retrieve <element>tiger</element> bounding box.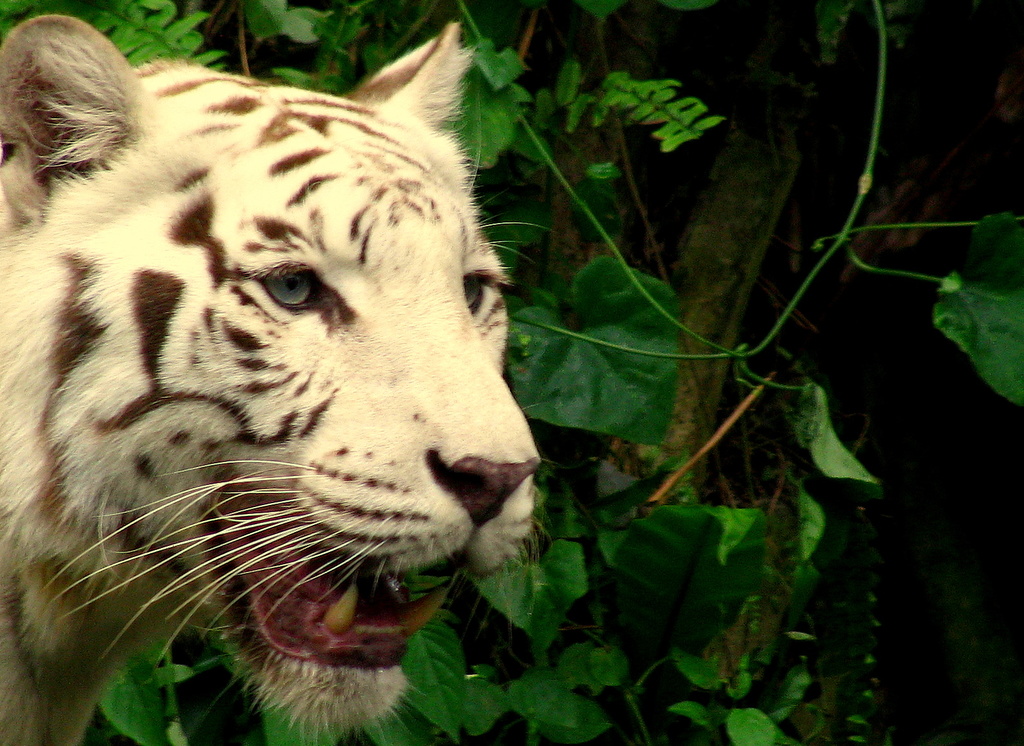
Bounding box: BBox(0, 21, 543, 745).
